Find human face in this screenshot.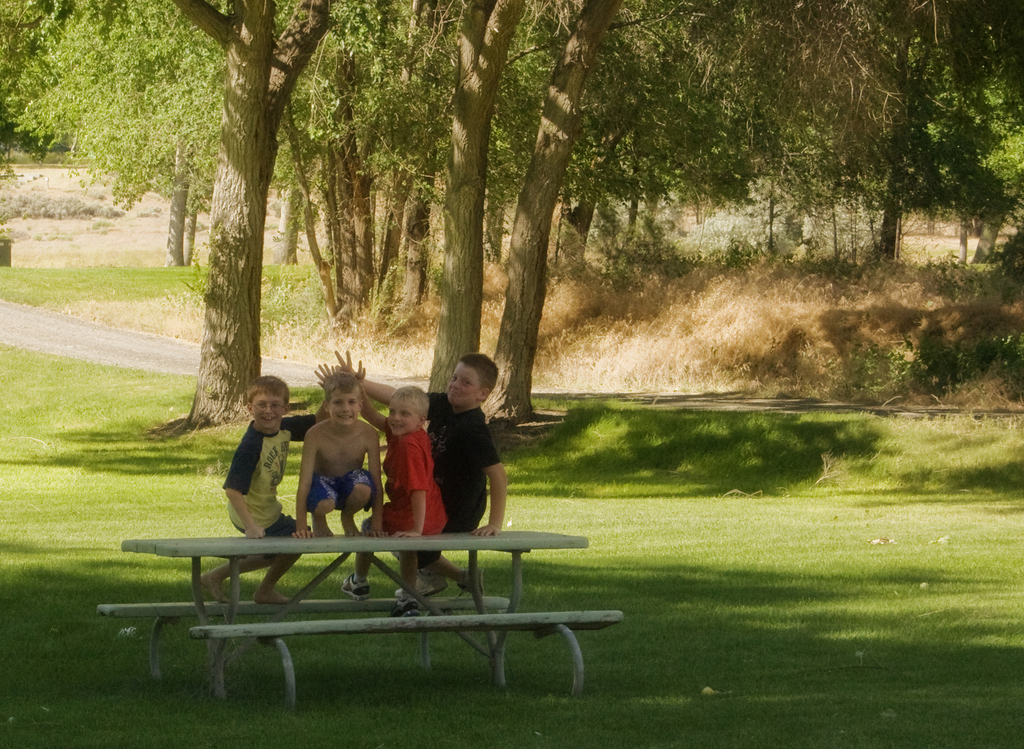
The bounding box for human face is bbox=(255, 390, 285, 425).
